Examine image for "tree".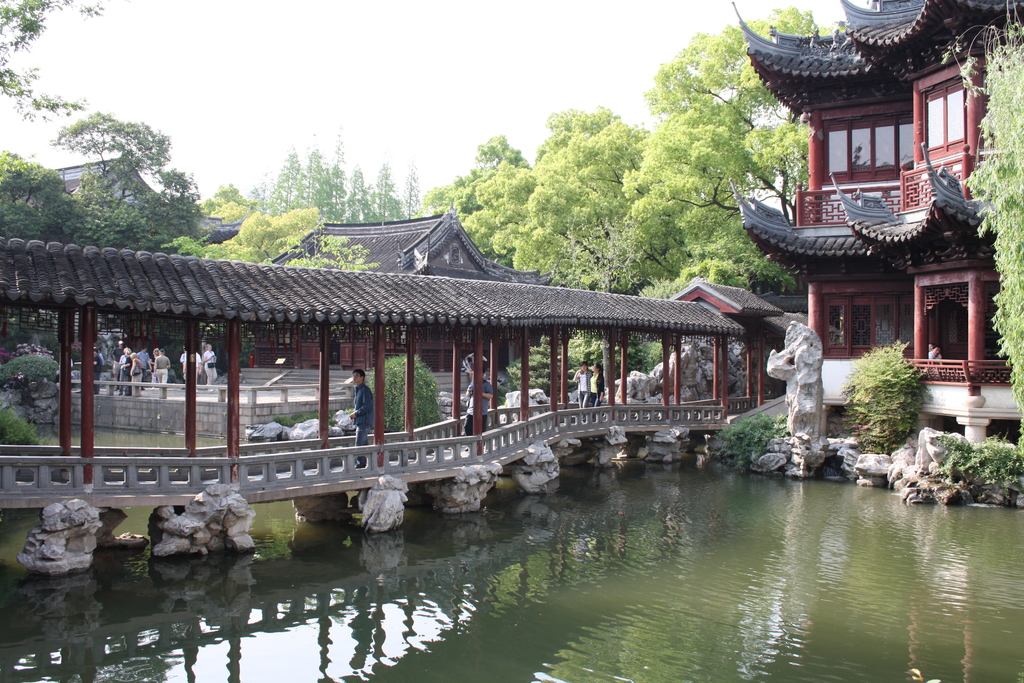
Examination result: 304:138:323:211.
